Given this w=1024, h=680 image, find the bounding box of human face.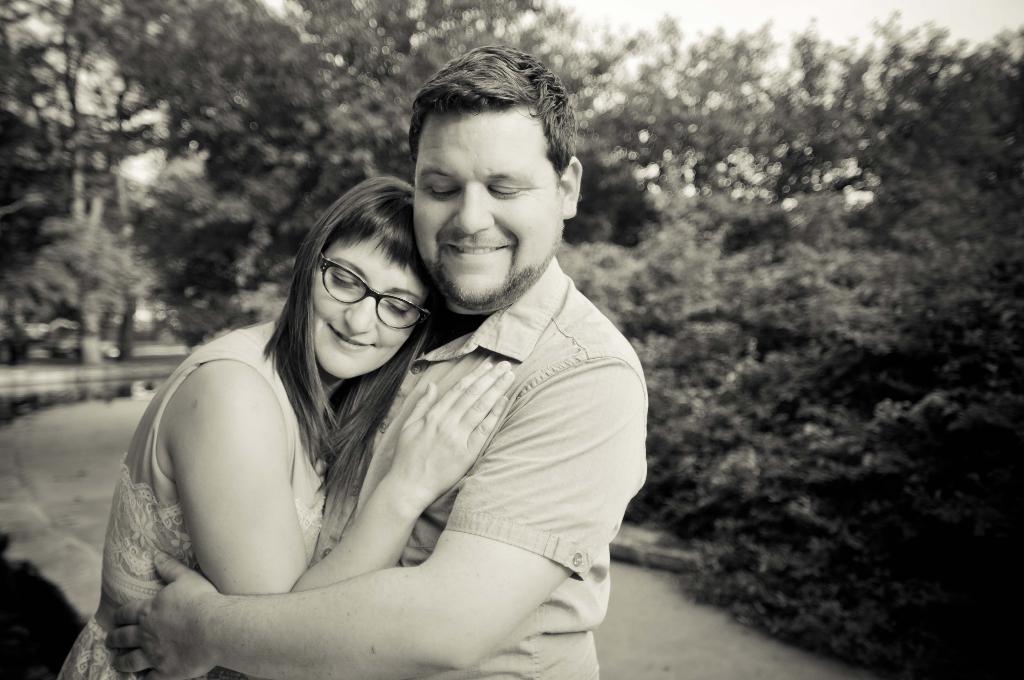
309:236:426:379.
